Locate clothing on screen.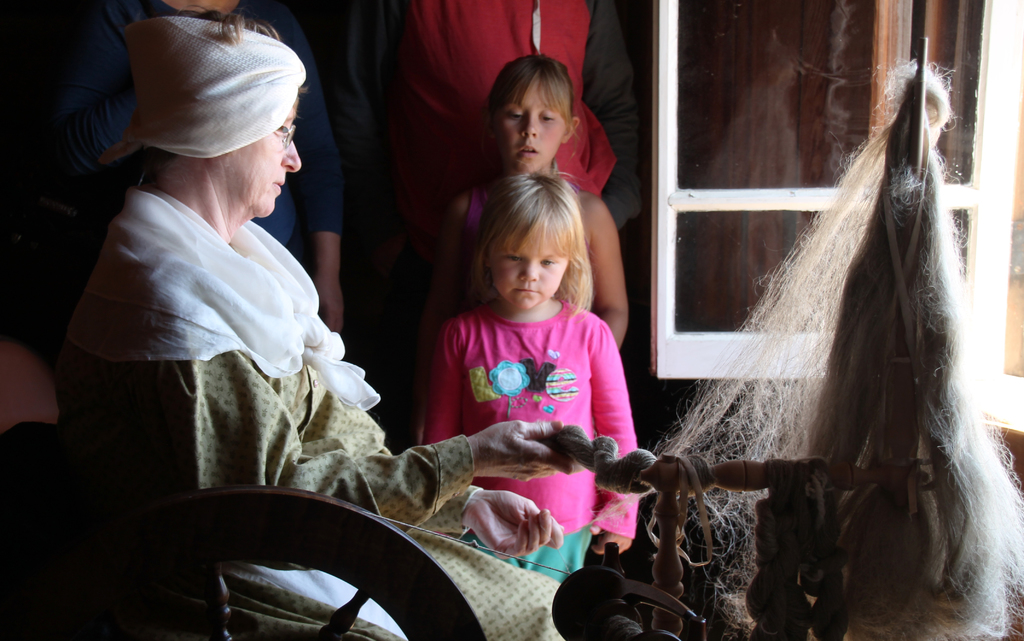
On screen at 329 0 649 412.
